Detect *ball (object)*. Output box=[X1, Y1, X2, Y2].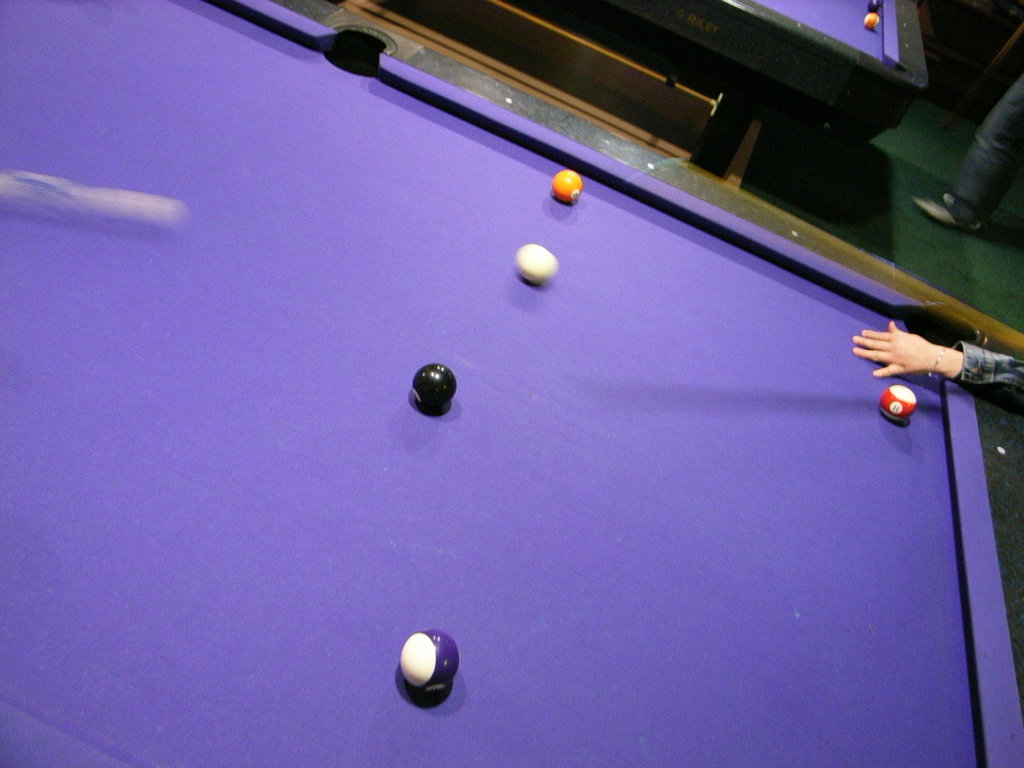
box=[520, 244, 558, 285].
